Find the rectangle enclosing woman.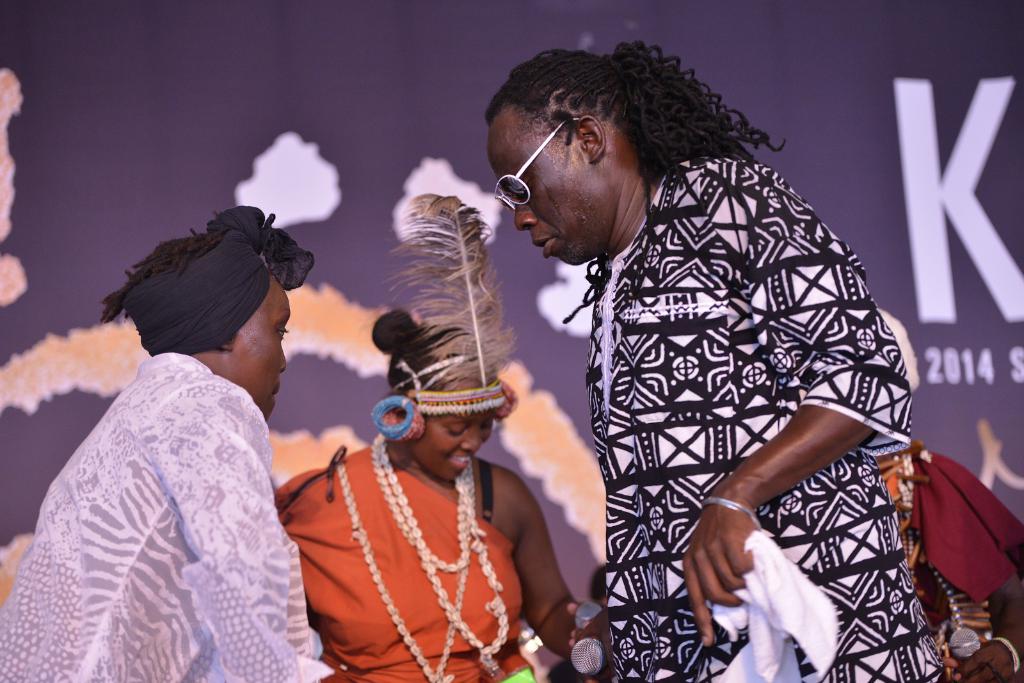
(left=0, top=205, right=317, bottom=682).
